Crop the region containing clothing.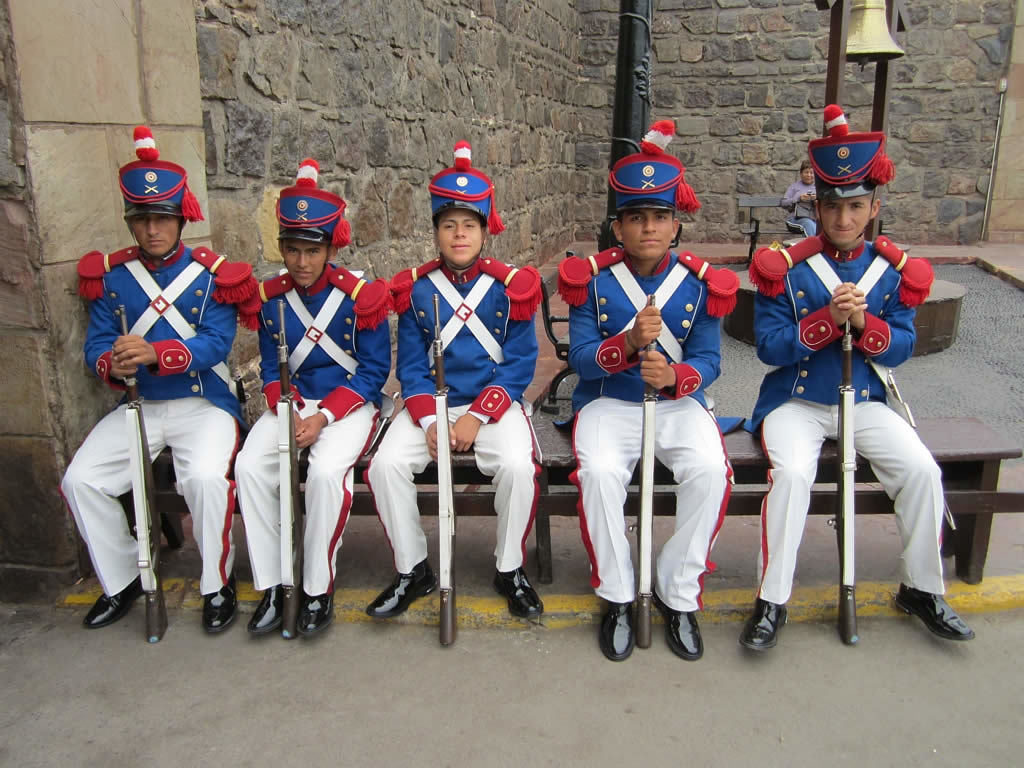
Crop region: x1=54 y1=250 x2=254 y2=614.
